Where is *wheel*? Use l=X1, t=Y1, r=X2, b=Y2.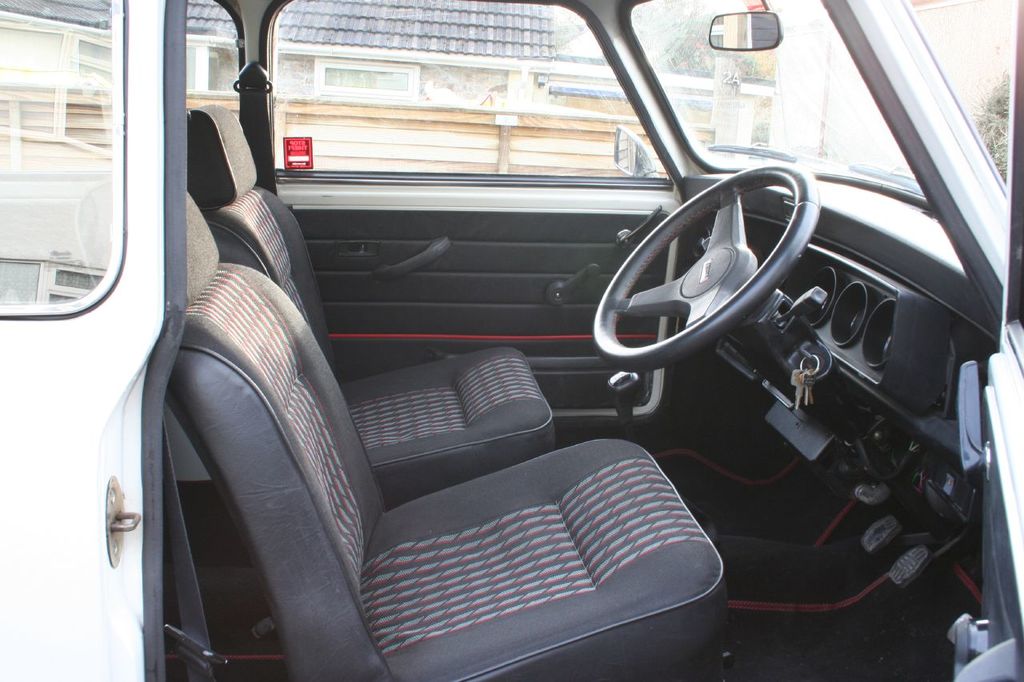
l=618, t=180, r=810, b=347.
